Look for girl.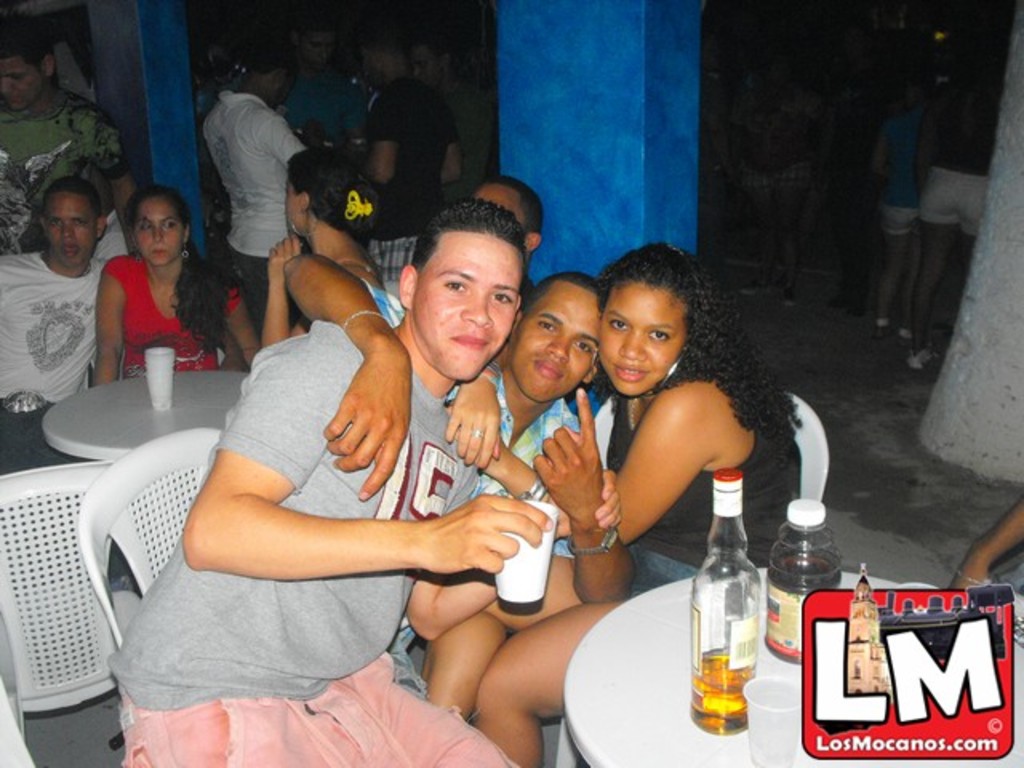
Found: [left=88, top=182, right=264, bottom=384].
